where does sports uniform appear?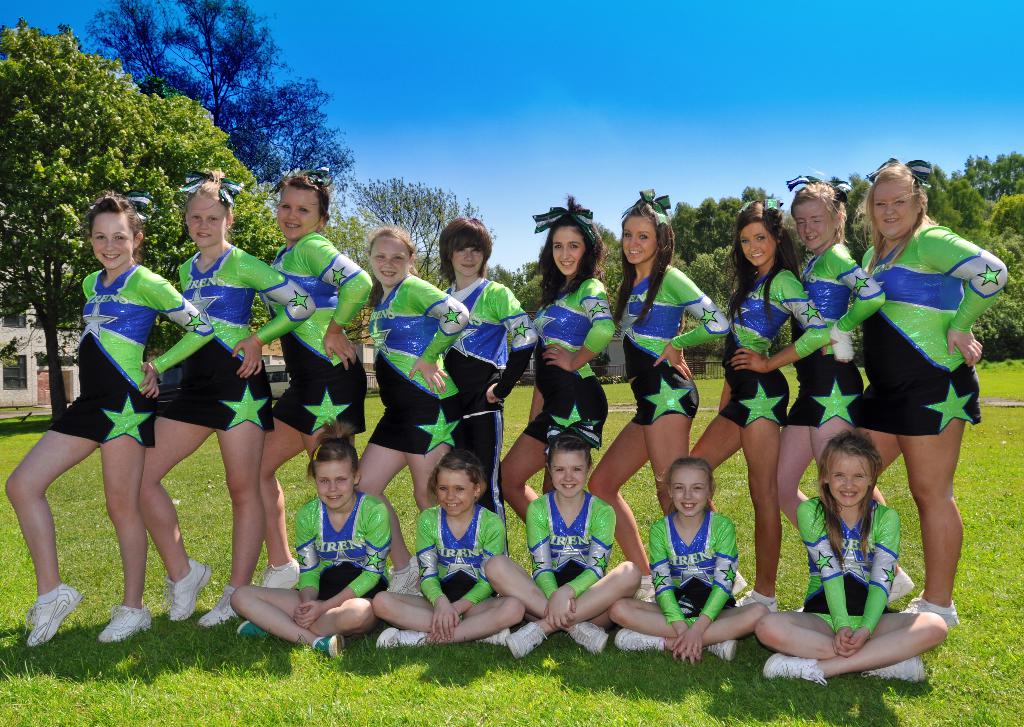
Appears at <region>143, 229, 316, 618</region>.
